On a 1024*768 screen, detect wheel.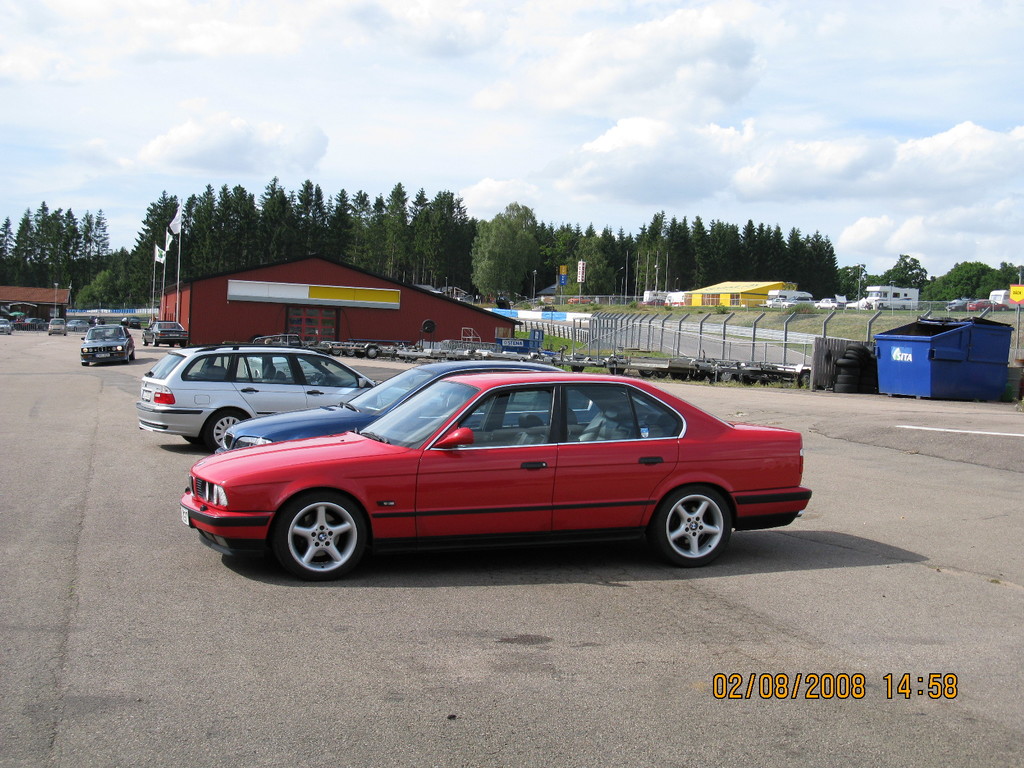
bbox(46, 330, 54, 336).
